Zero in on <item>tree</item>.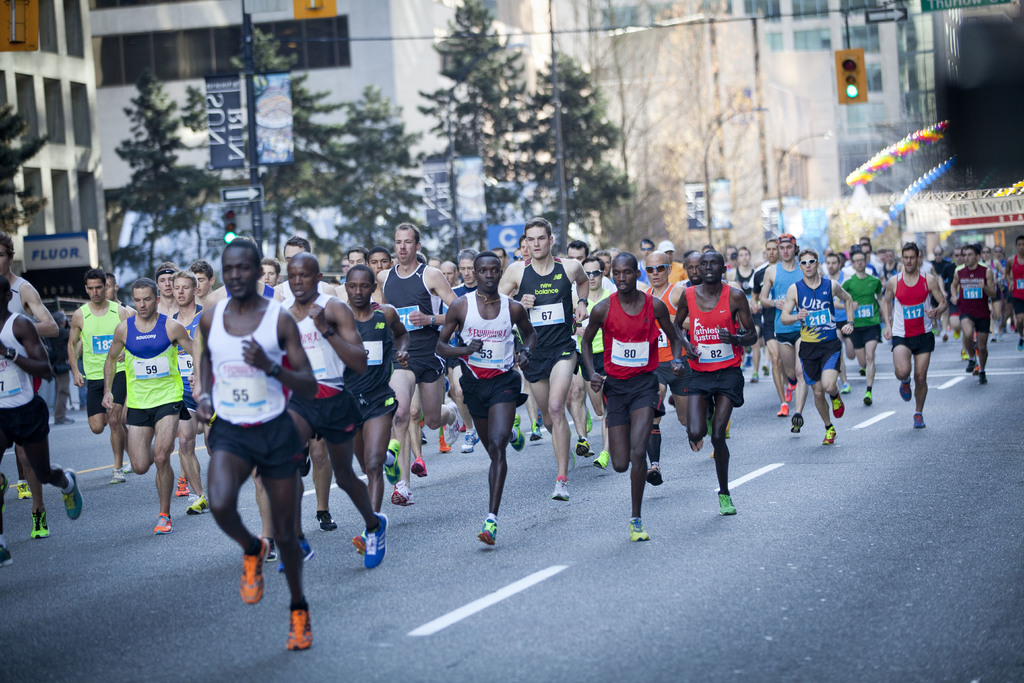
Zeroed in: {"left": 90, "top": 68, "right": 223, "bottom": 299}.
